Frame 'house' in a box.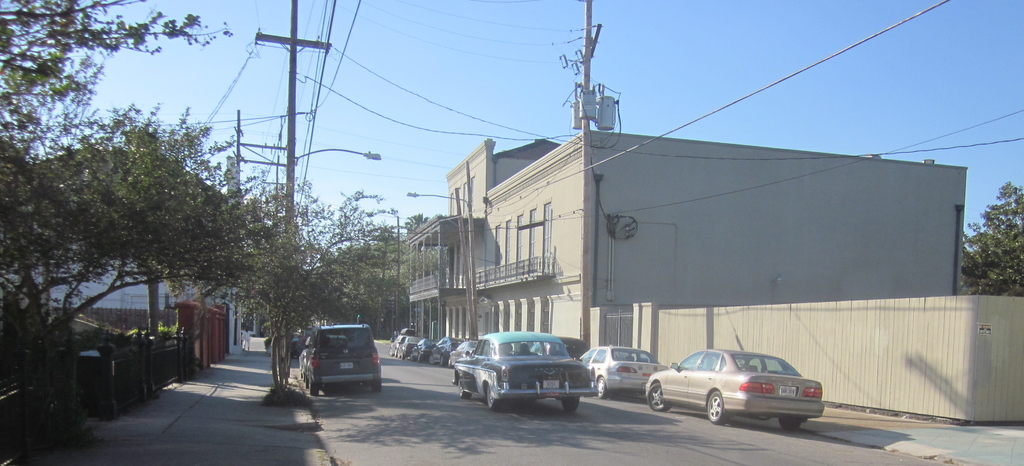
BBox(410, 147, 485, 366).
